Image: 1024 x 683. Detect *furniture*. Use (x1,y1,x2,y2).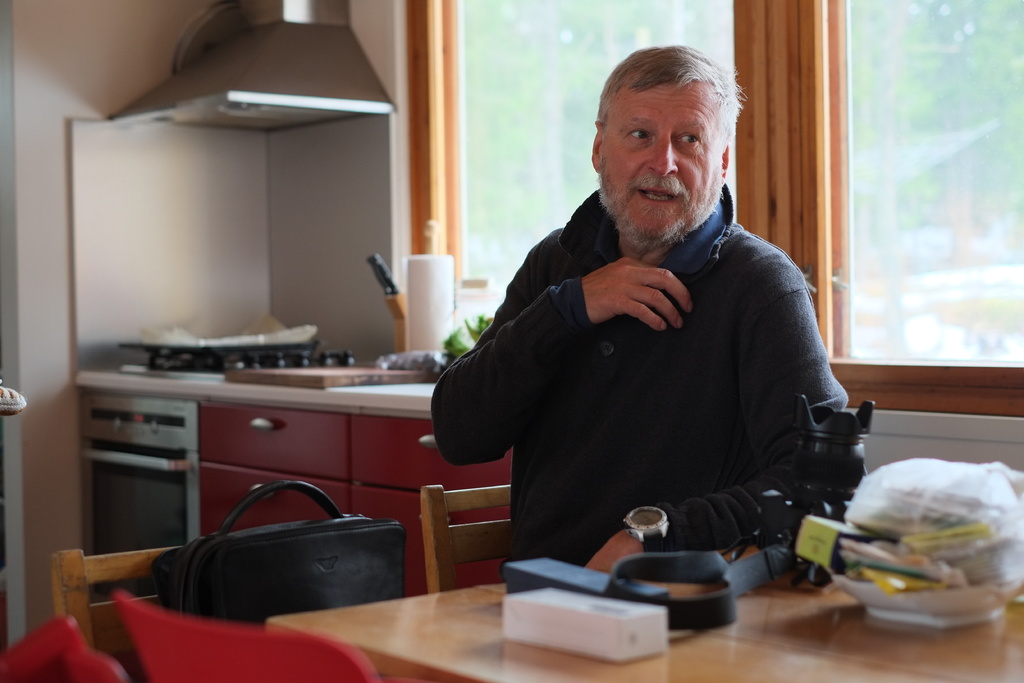
(419,482,511,597).
